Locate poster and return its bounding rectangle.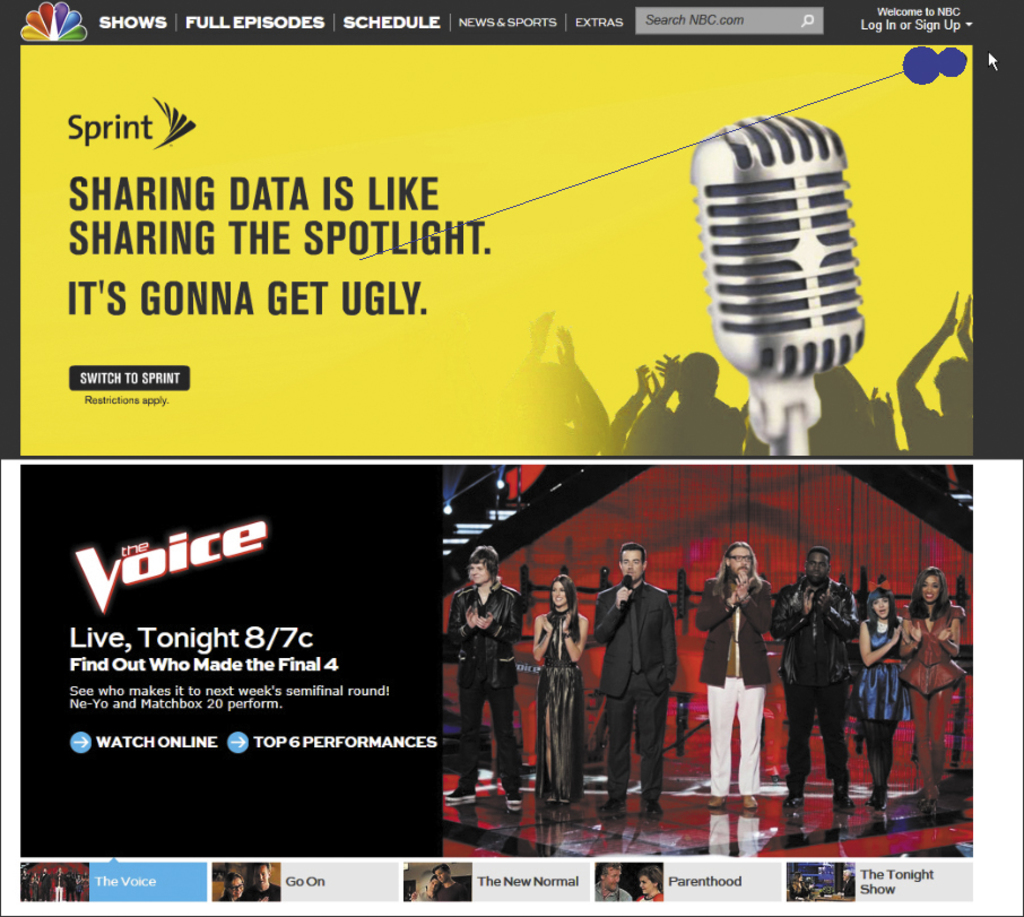
detection(0, 0, 1023, 458).
